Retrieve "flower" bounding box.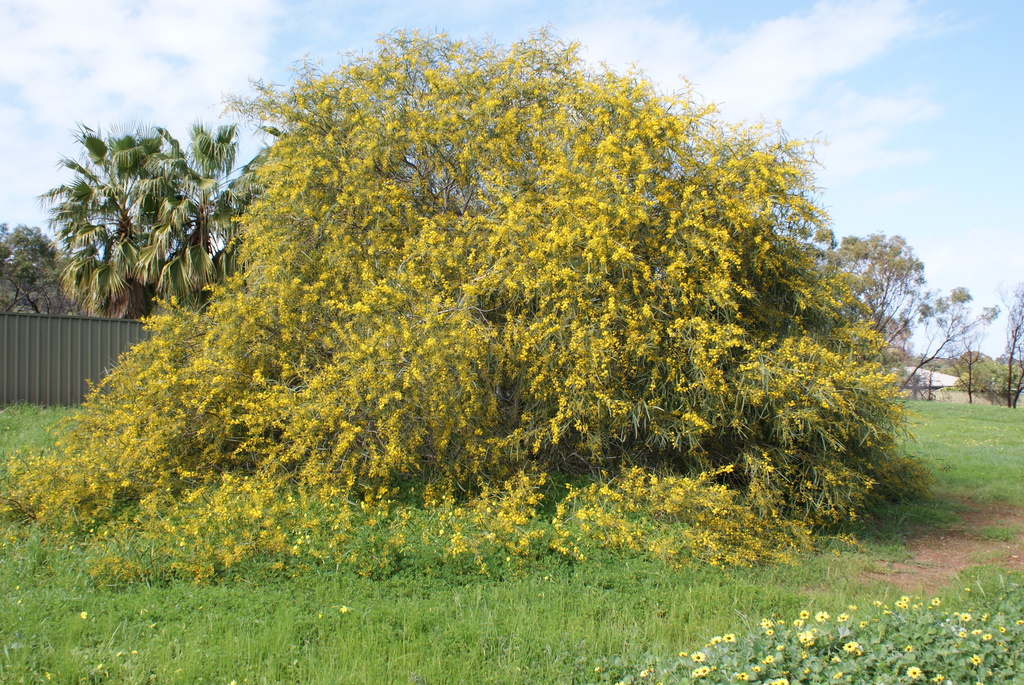
Bounding box: [x1=701, y1=665, x2=708, y2=677].
